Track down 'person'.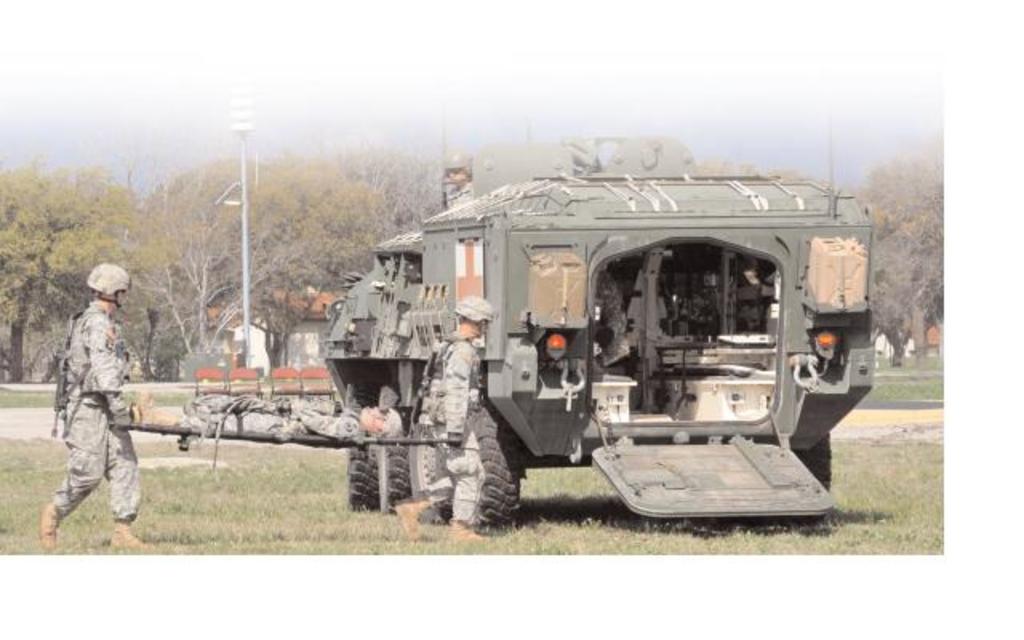
Tracked to (149,392,410,437).
